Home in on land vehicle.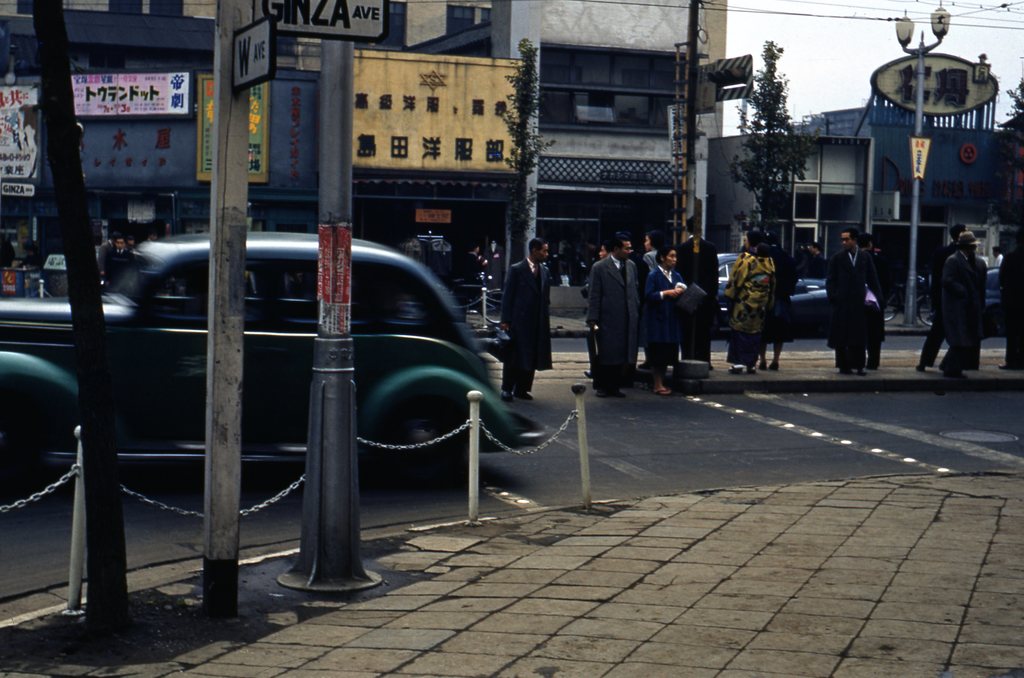
Homed in at box=[881, 282, 903, 323].
